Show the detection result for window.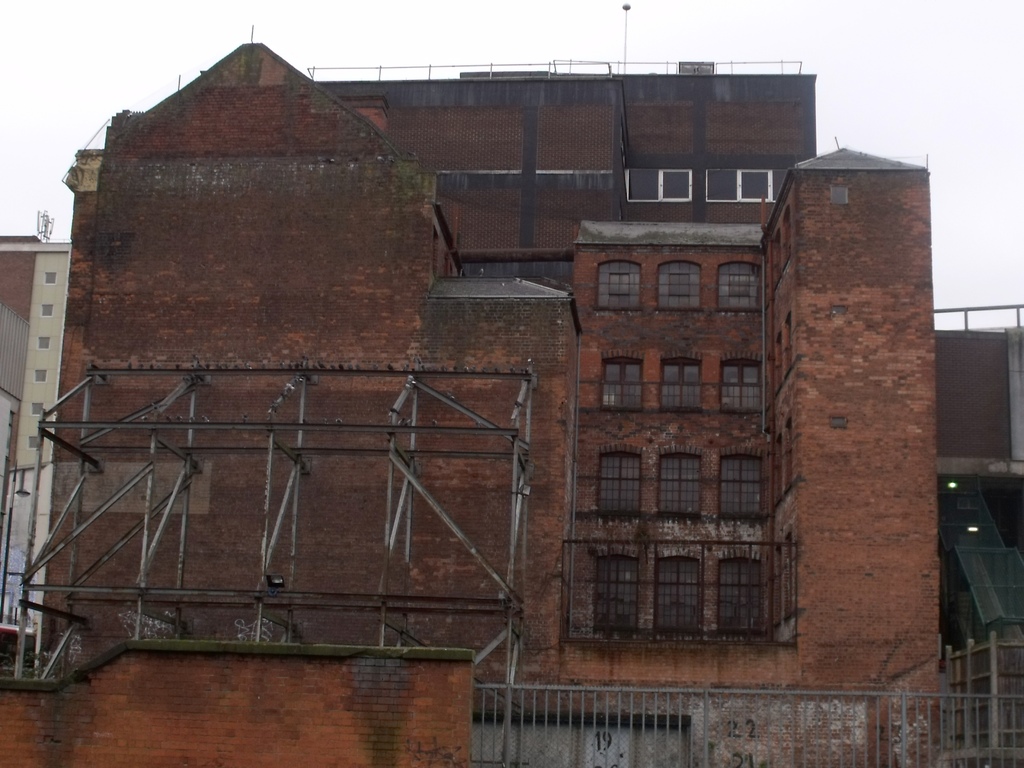
box(657, 265, 703, 312).
